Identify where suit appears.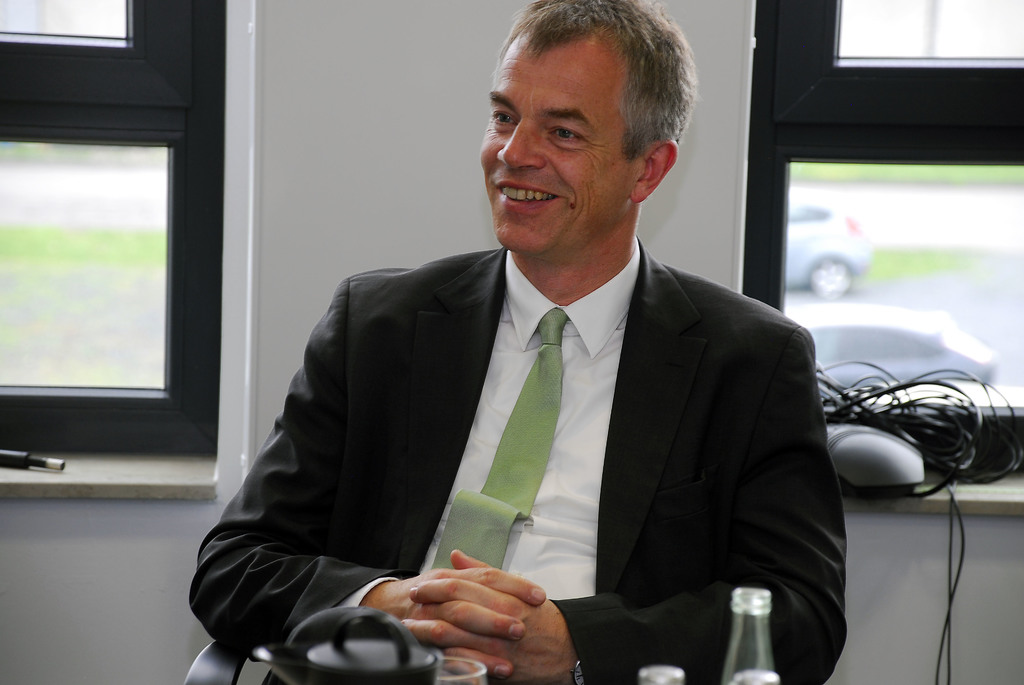
Appears at <box>186,246,845,684</box>.
